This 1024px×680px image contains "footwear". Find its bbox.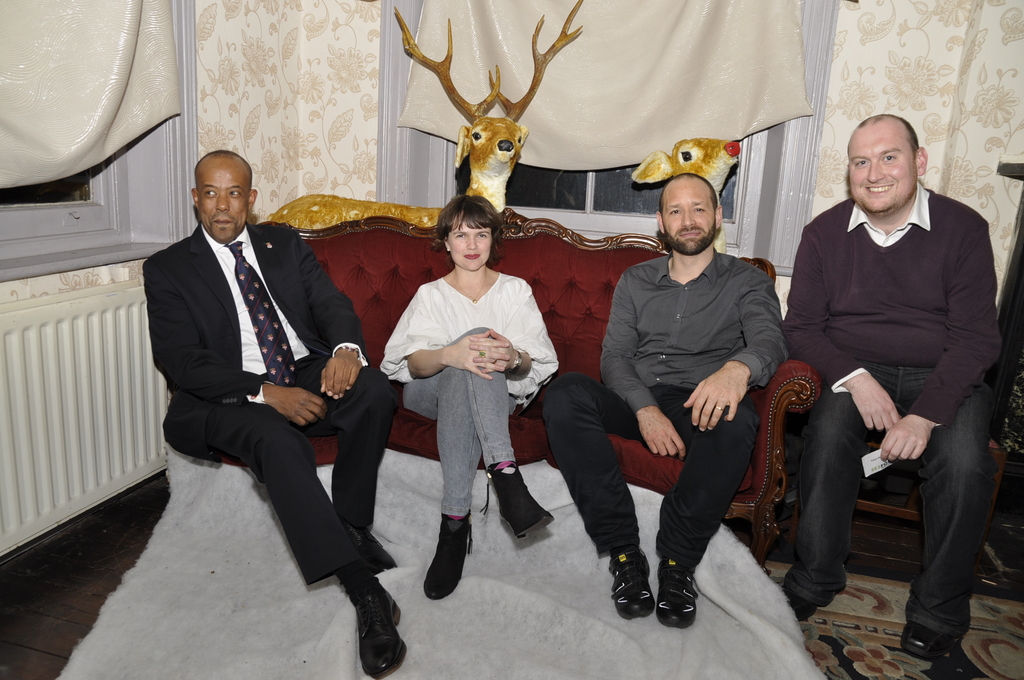
[900,618,967,661].
